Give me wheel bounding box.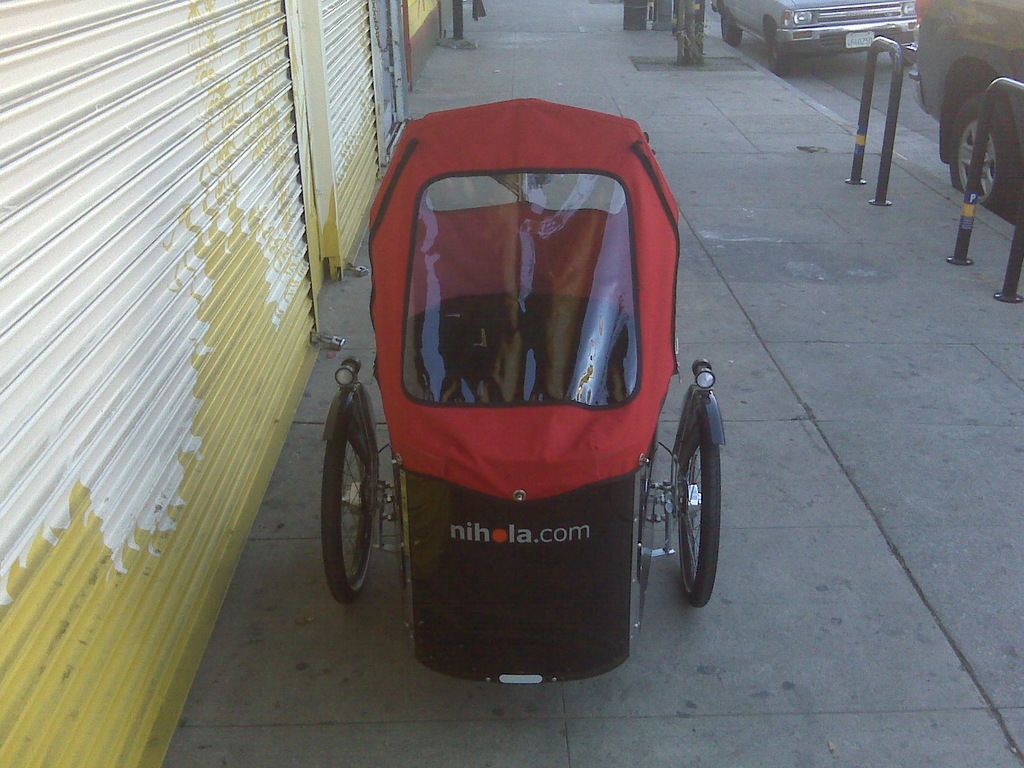
[721, 10, 742, 46].
